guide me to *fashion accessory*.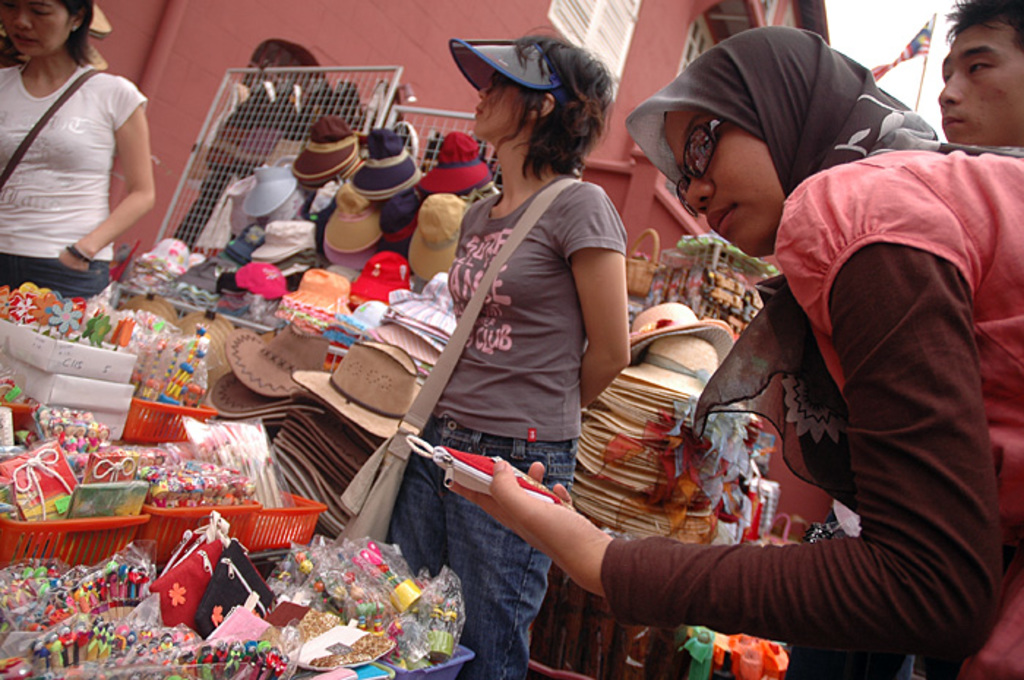
Guidance: bbox=[449, 37, 569, 92].
